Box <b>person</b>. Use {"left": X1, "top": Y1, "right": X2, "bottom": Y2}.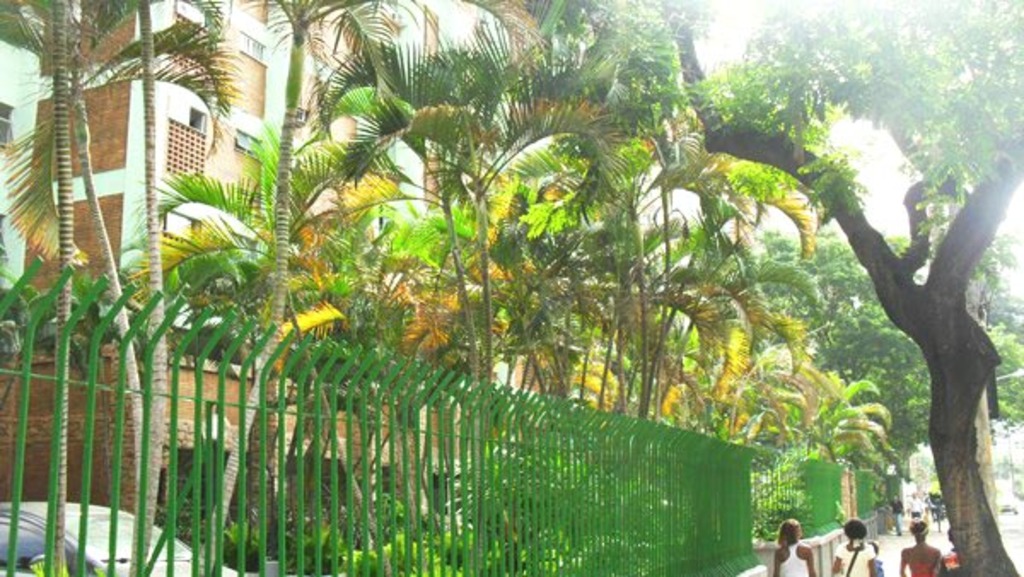
{"left": 775, "top": 517, "right": 821, "bottom": 574}.
